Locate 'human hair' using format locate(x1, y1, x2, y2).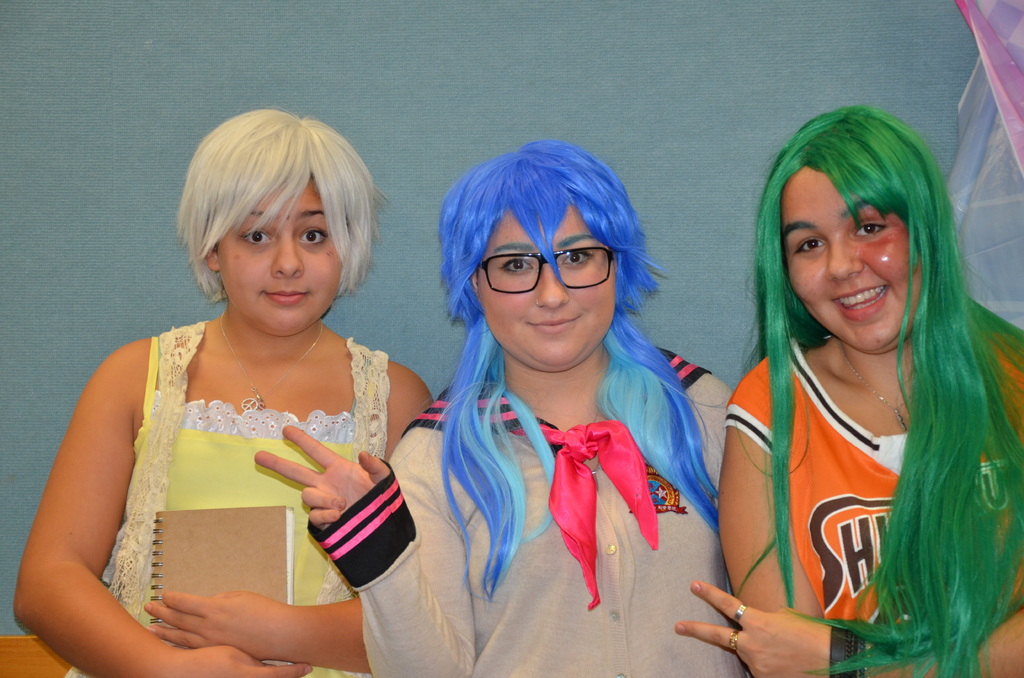
locate(164, 109, 378, 330).
